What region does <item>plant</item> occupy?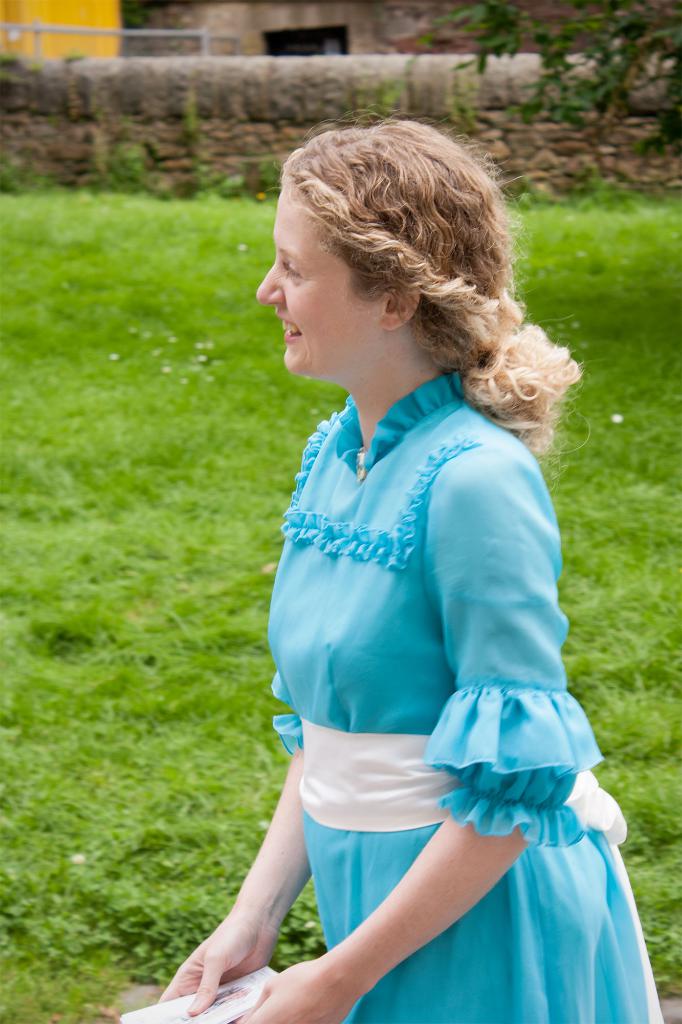
(424,0,681,147).
